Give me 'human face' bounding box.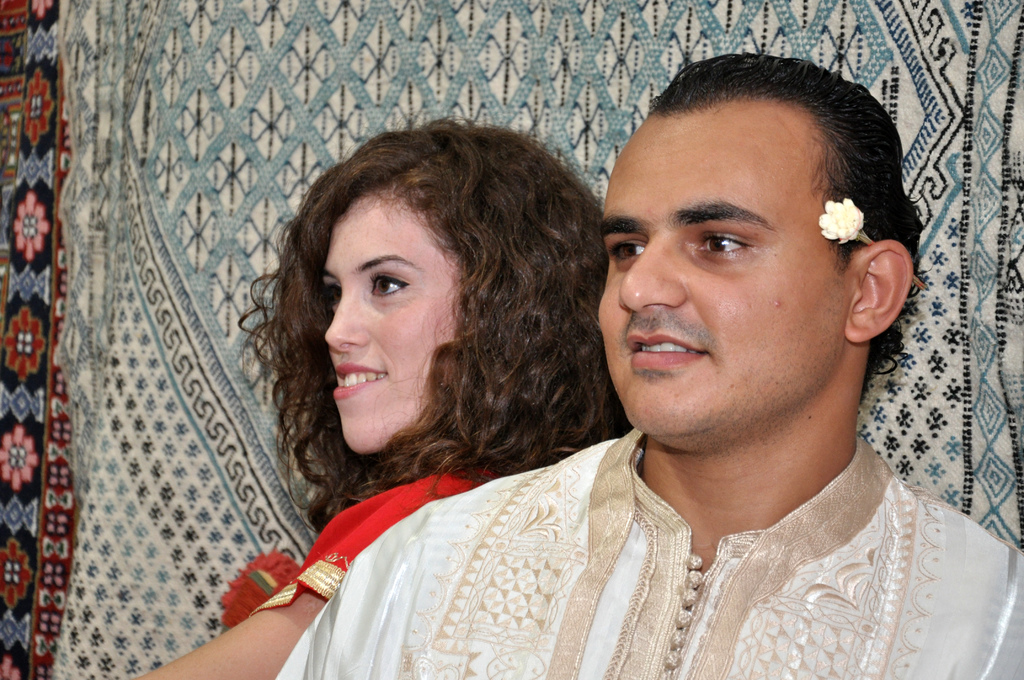
[left=597, top=109, right=846, bottom=435].
